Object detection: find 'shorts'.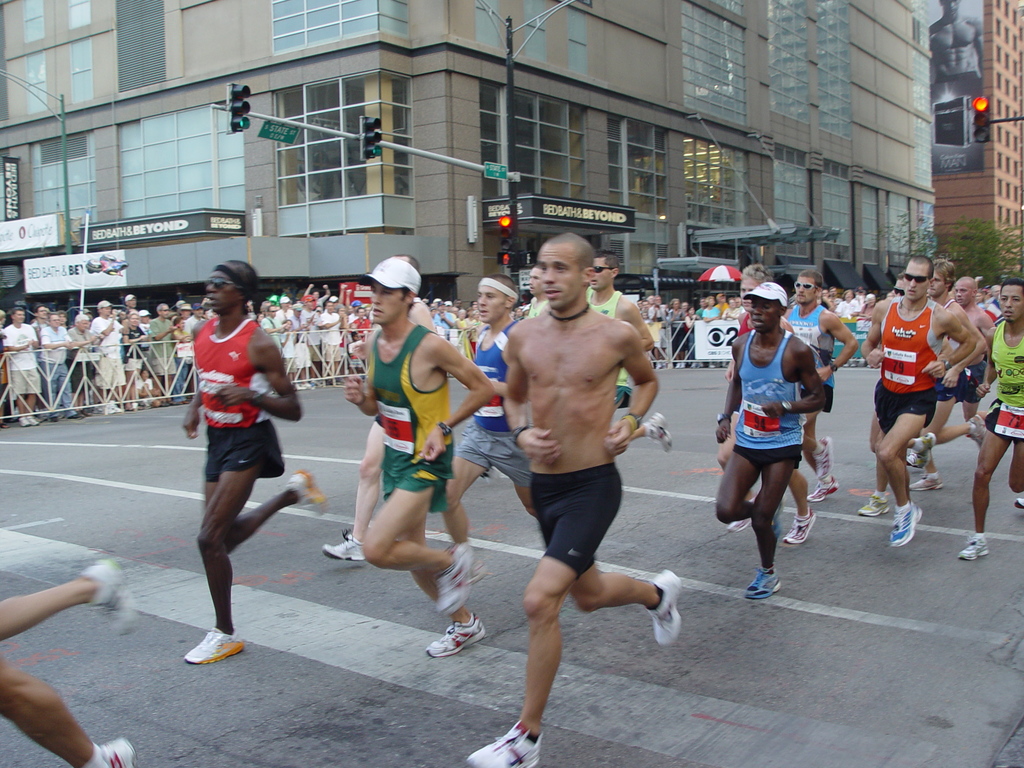
(x1=152, y1=352, x2=174, y2=376).
